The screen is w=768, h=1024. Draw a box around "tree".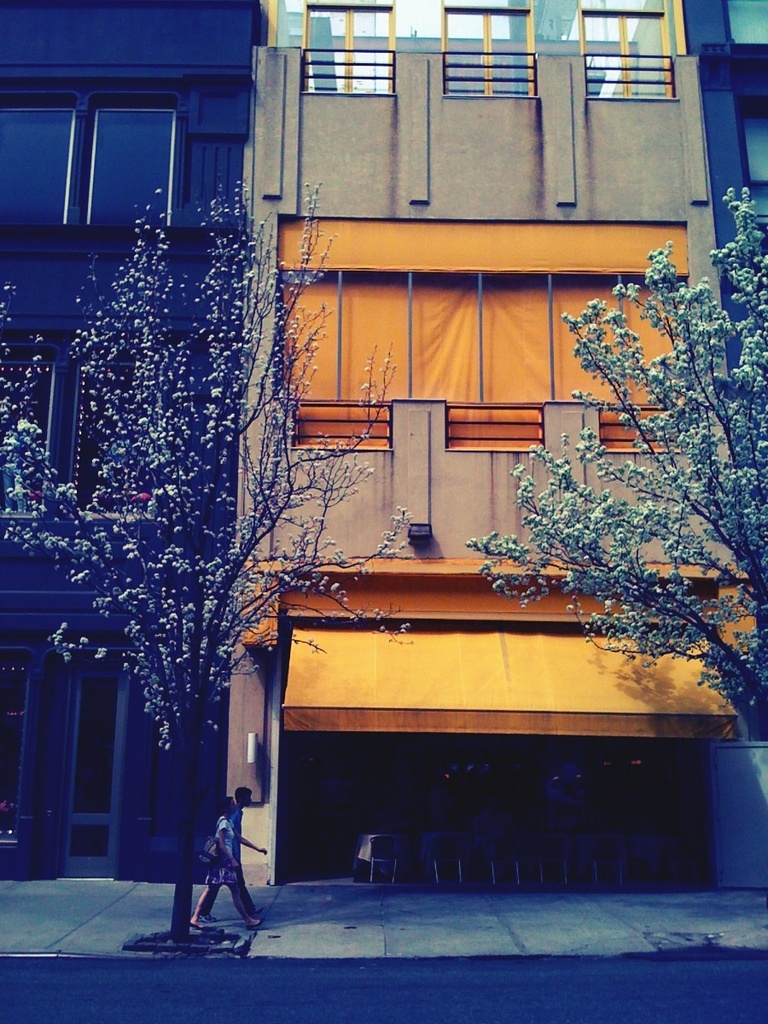
0,171,414,945.
